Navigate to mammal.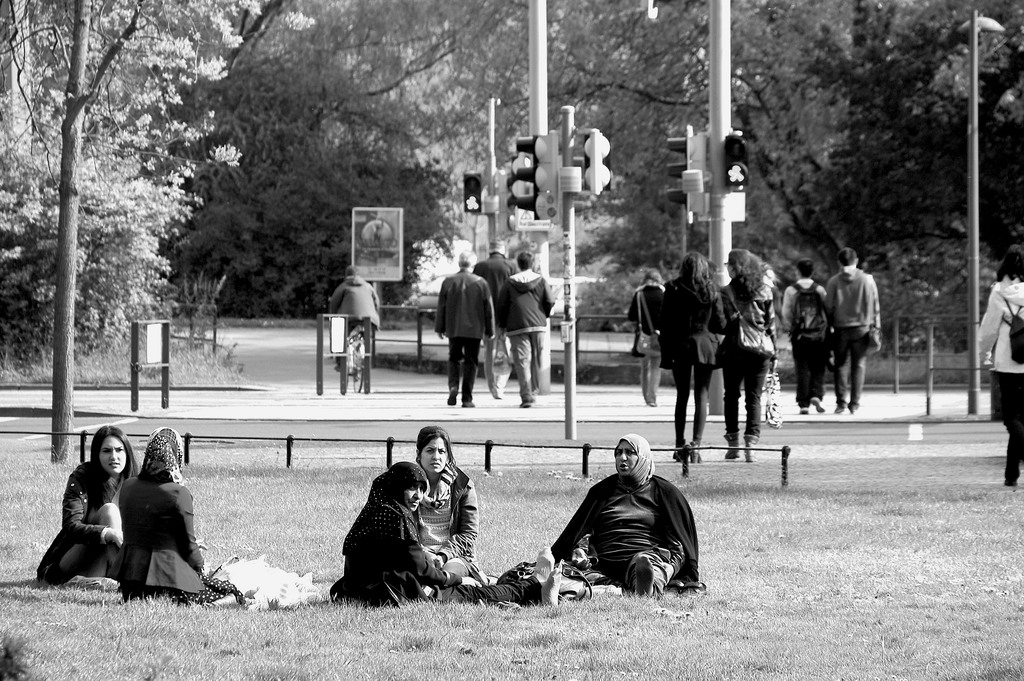
Navigation target: (x1=329, y1=459, x2=561, y2=605).
